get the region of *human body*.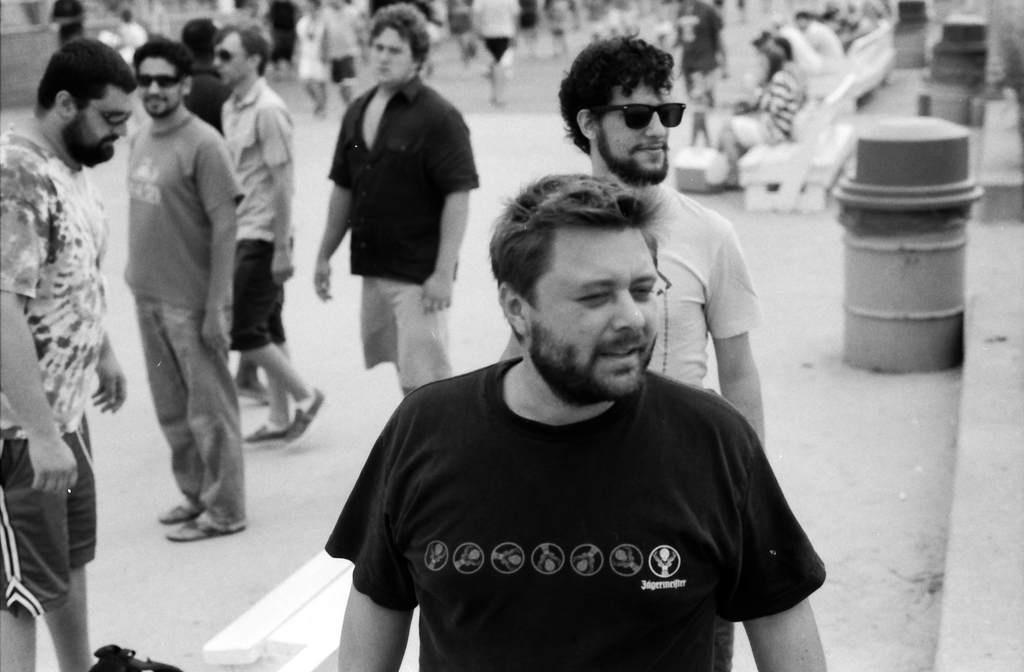
x1=84, y1=0, x2=234, y2=571.
